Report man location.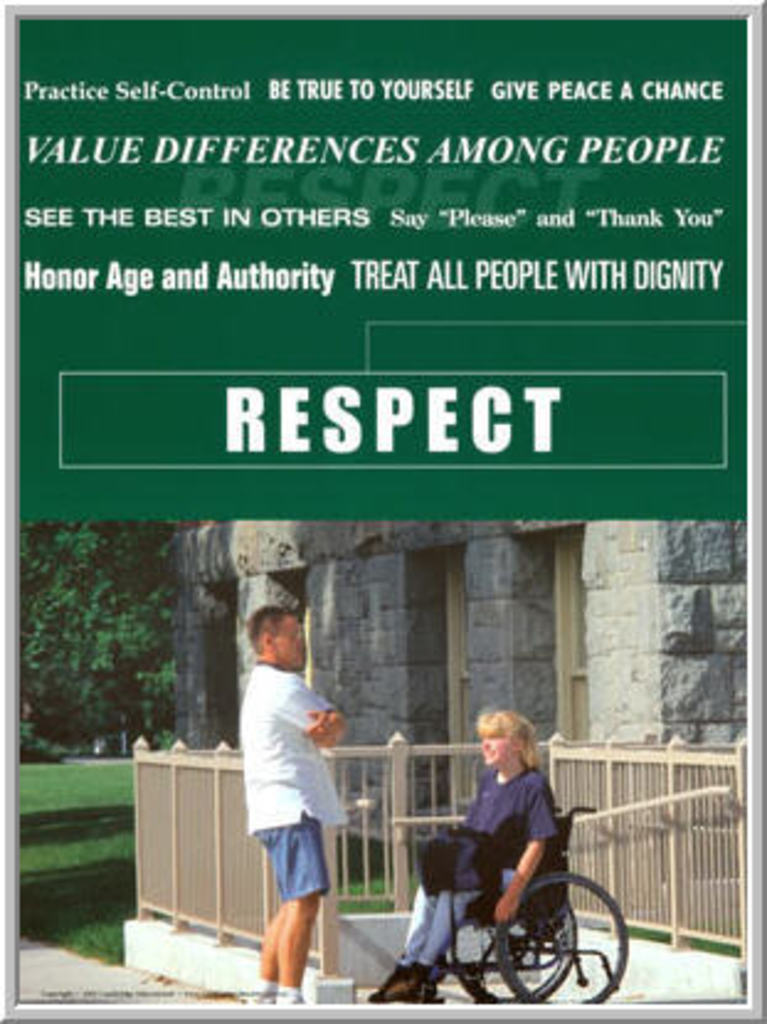
Report: [232,600,343,997].
